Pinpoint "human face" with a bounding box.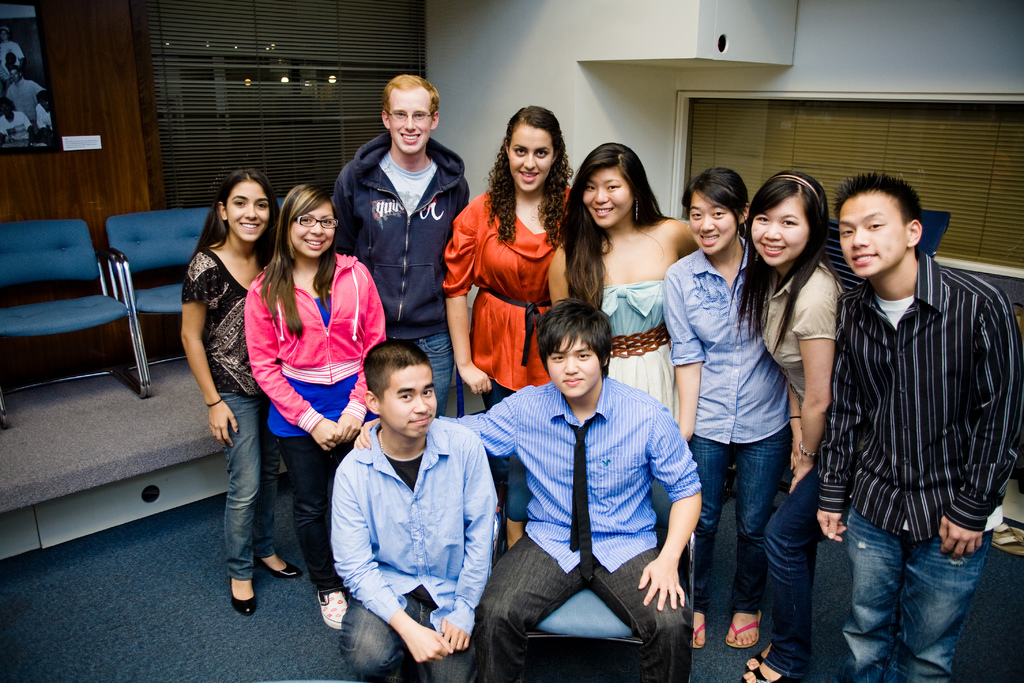
x1=752, y1=193, x2=811, y2=264.
